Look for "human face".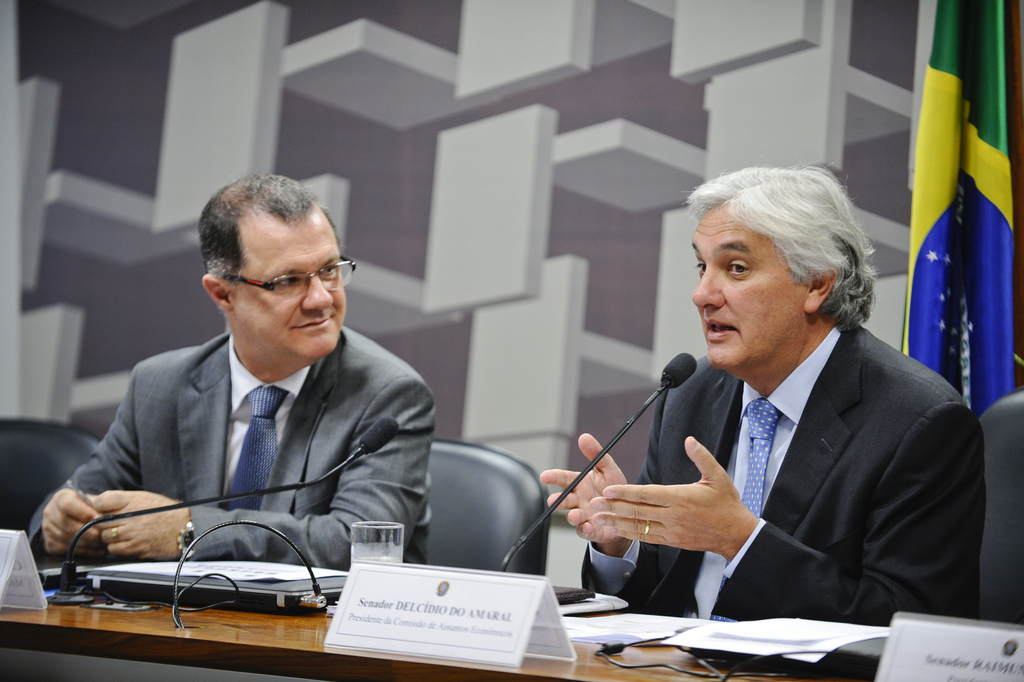
Found: select_region(233, 215, 350, 367).
